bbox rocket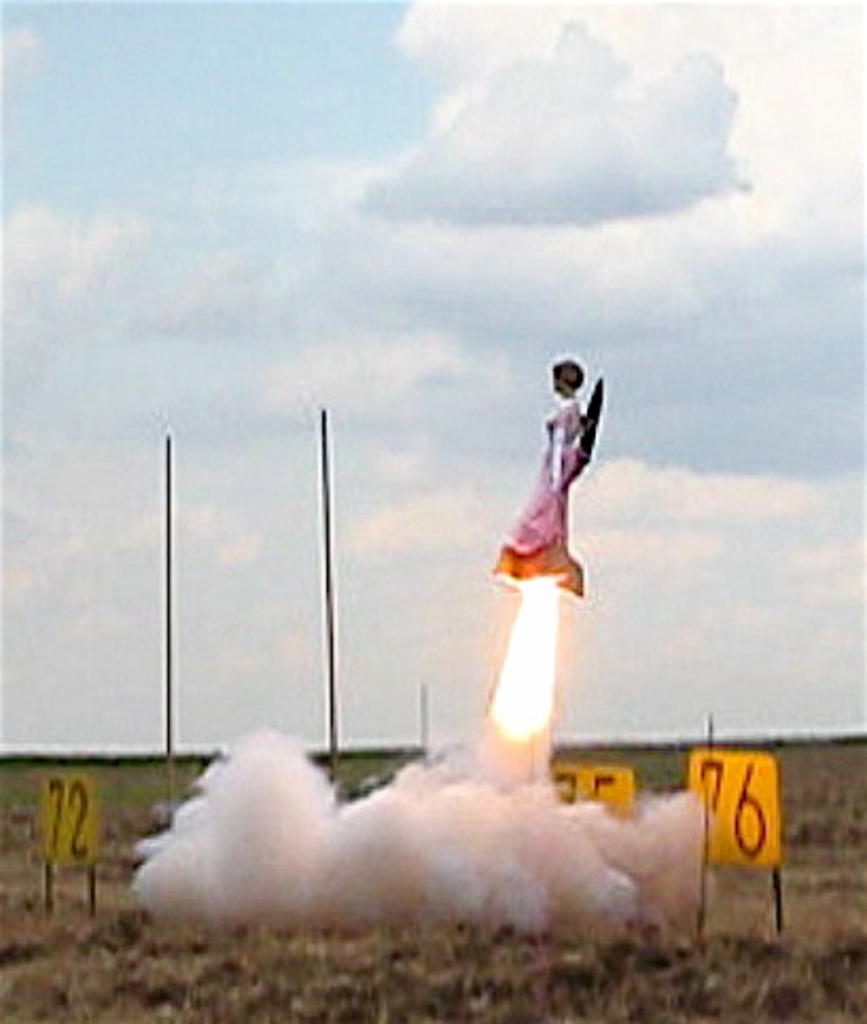
[577, 379, 602, 479]
